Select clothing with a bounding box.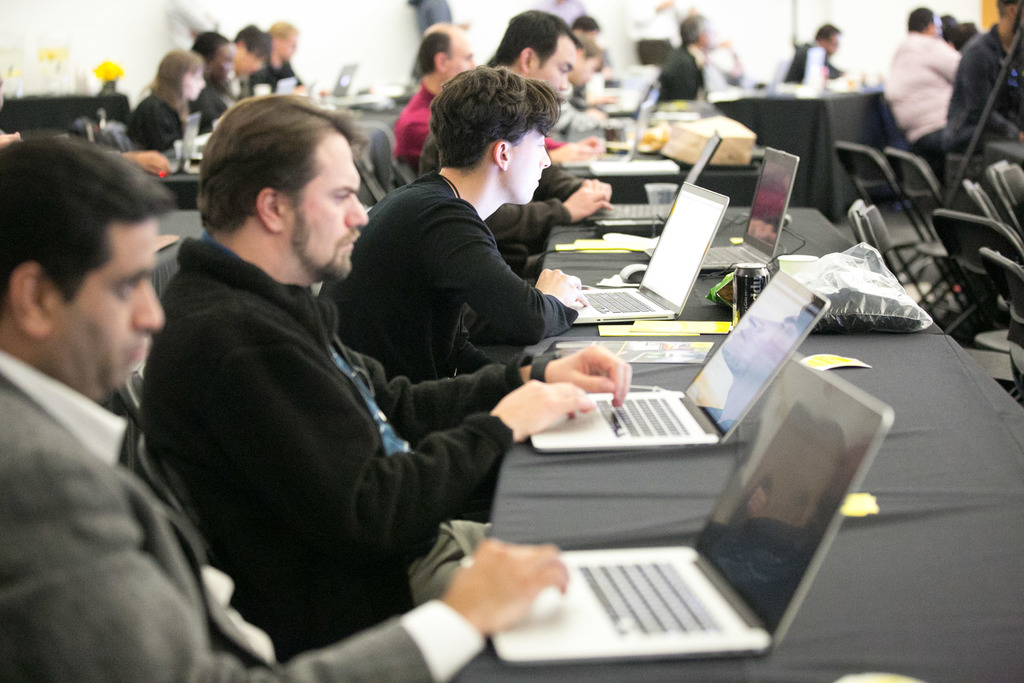
<region>129, 95, 188, 156</region>.
